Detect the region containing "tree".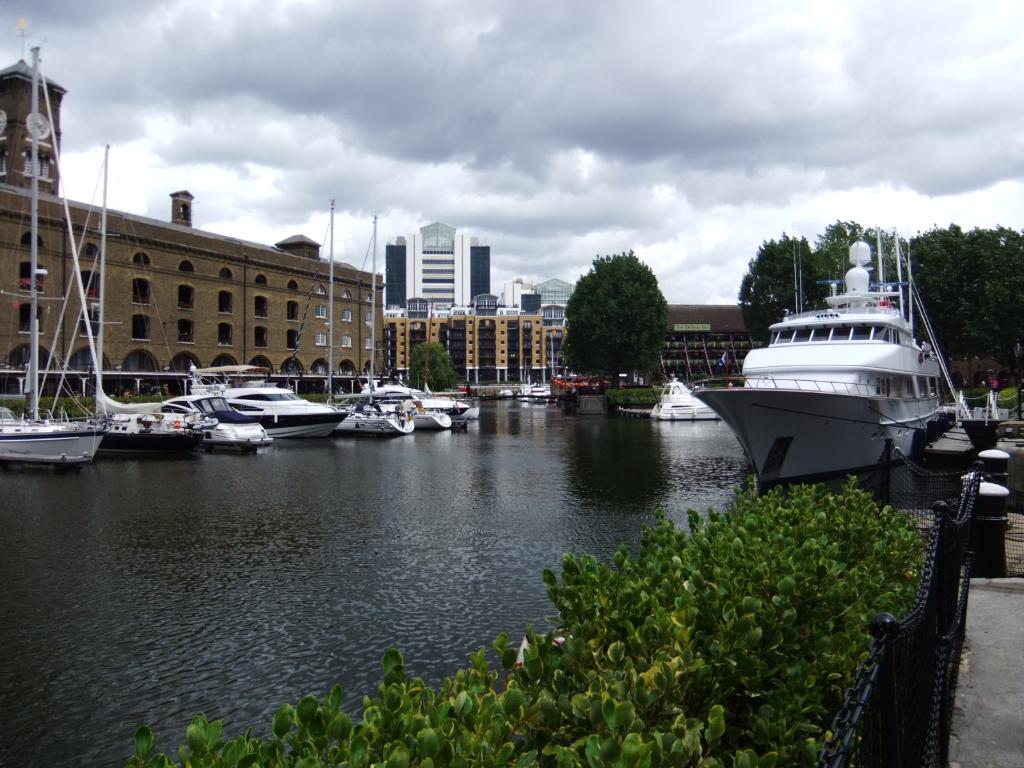
[left=396, top=338, right=461, bottom=392].
